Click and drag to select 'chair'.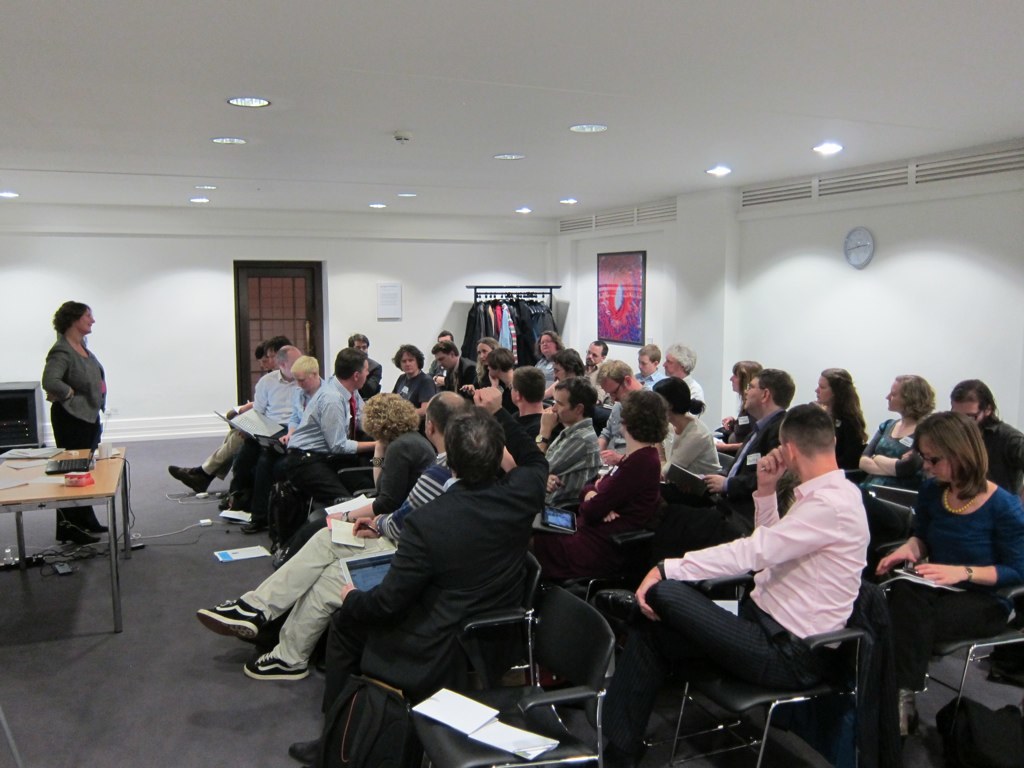
Selection: l=427, t=553, r=542, b=696.
